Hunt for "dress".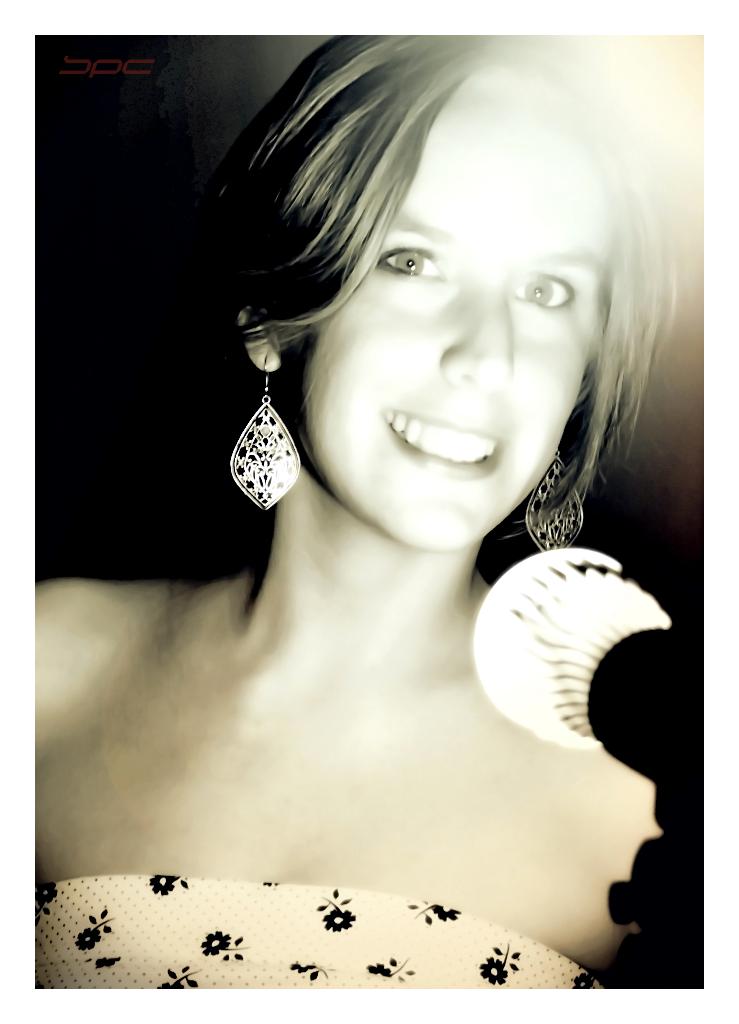
Hunted down at {"x1": 35, "y1": 874, "x2": 597, "y2": 988}.
